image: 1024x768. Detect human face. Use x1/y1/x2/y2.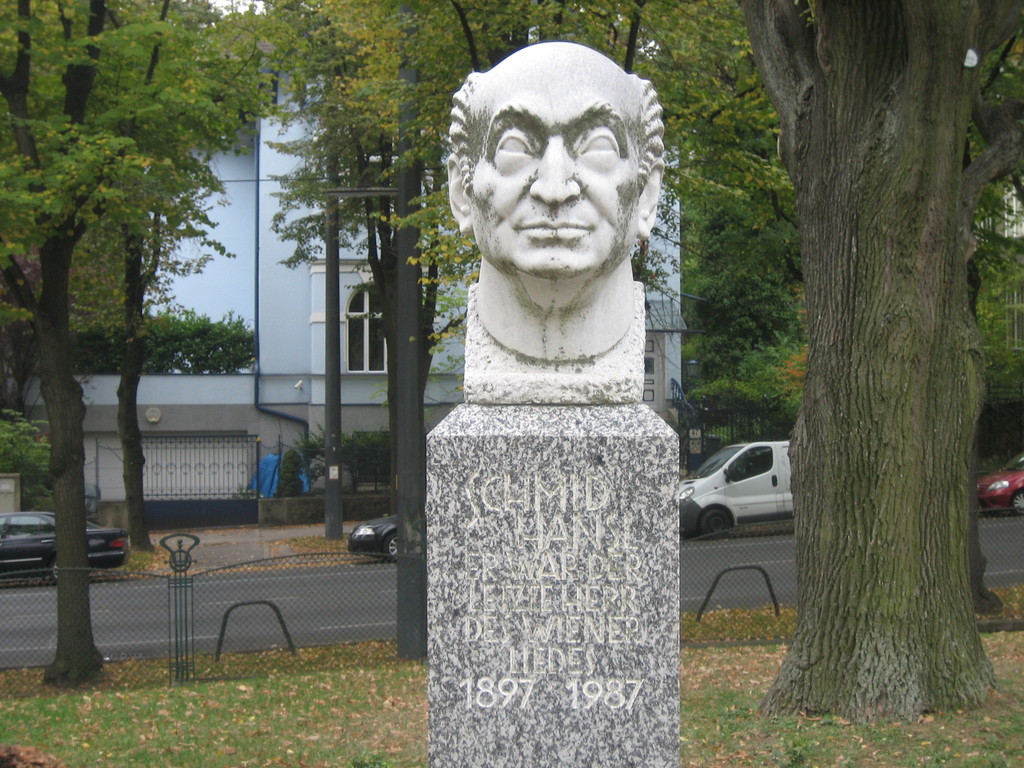
468/51/643/278.
